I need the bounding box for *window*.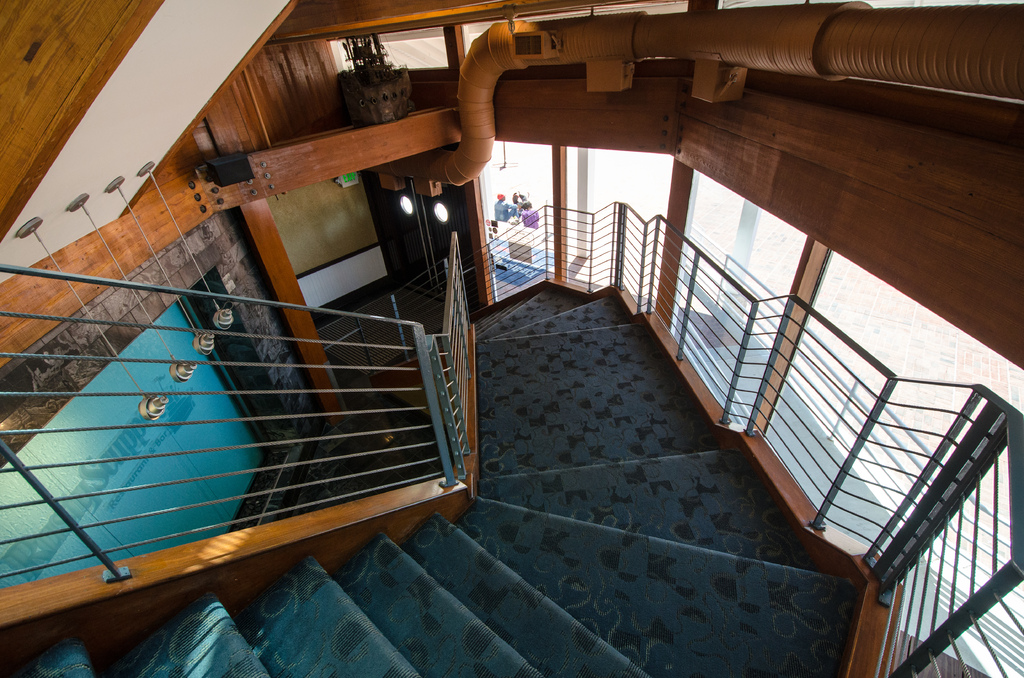
Here it is: detection(497, 145, 560, 270).
